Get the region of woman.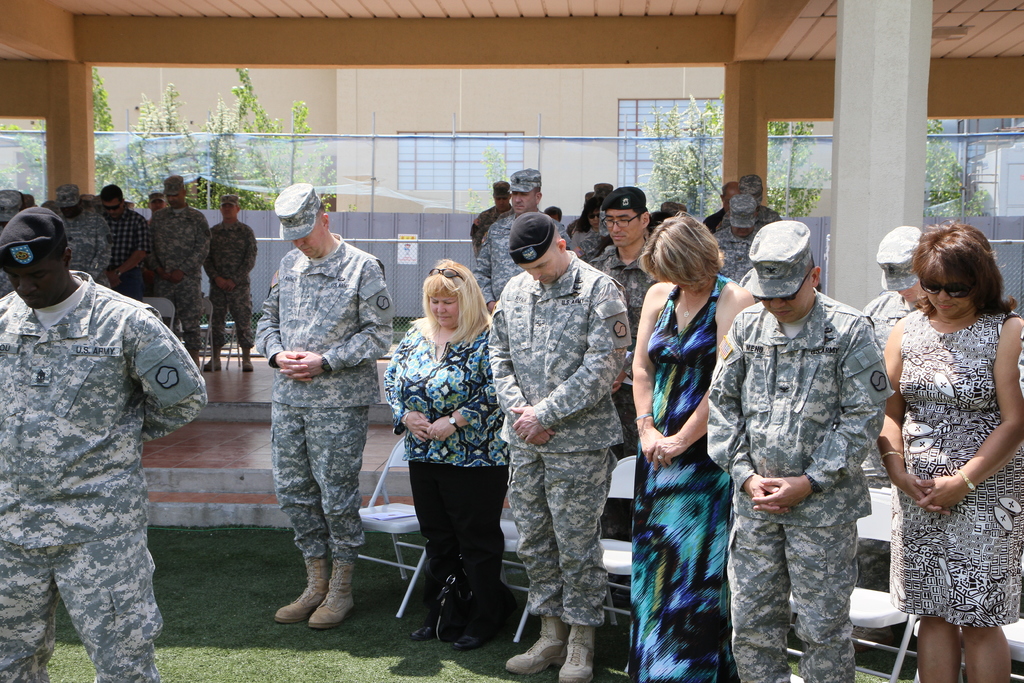
{"x1": 618, "y1": 211, "x2": 771, "y2": 678}.
